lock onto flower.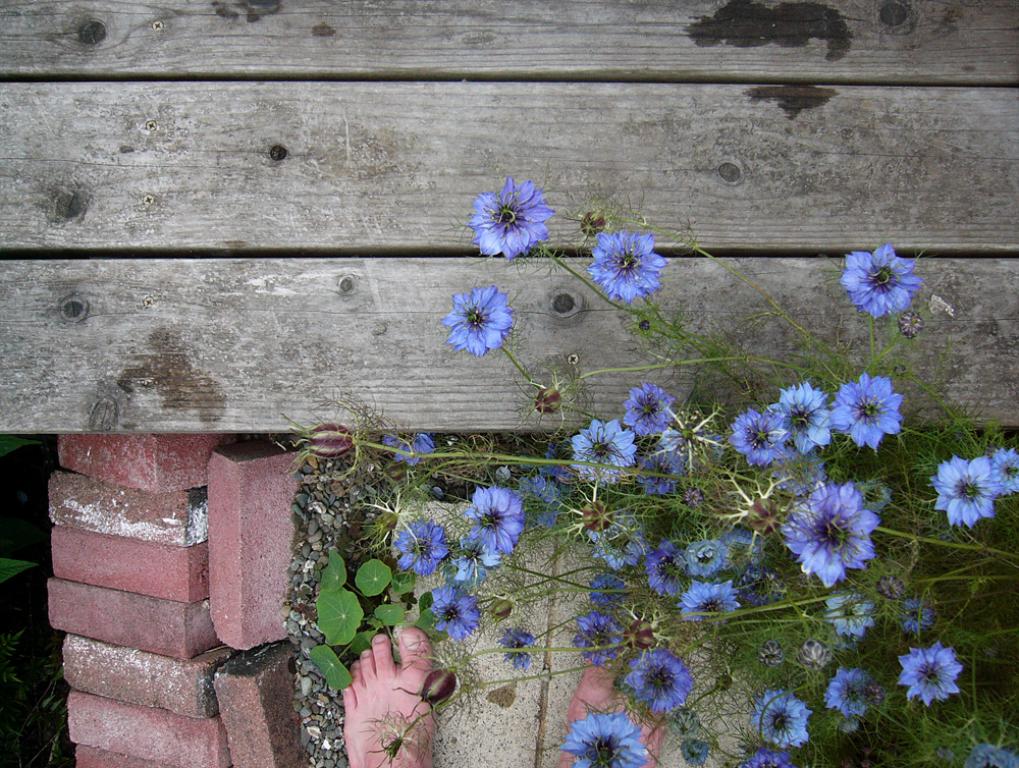
Locked: Rect(457, 533, 491, 591).
